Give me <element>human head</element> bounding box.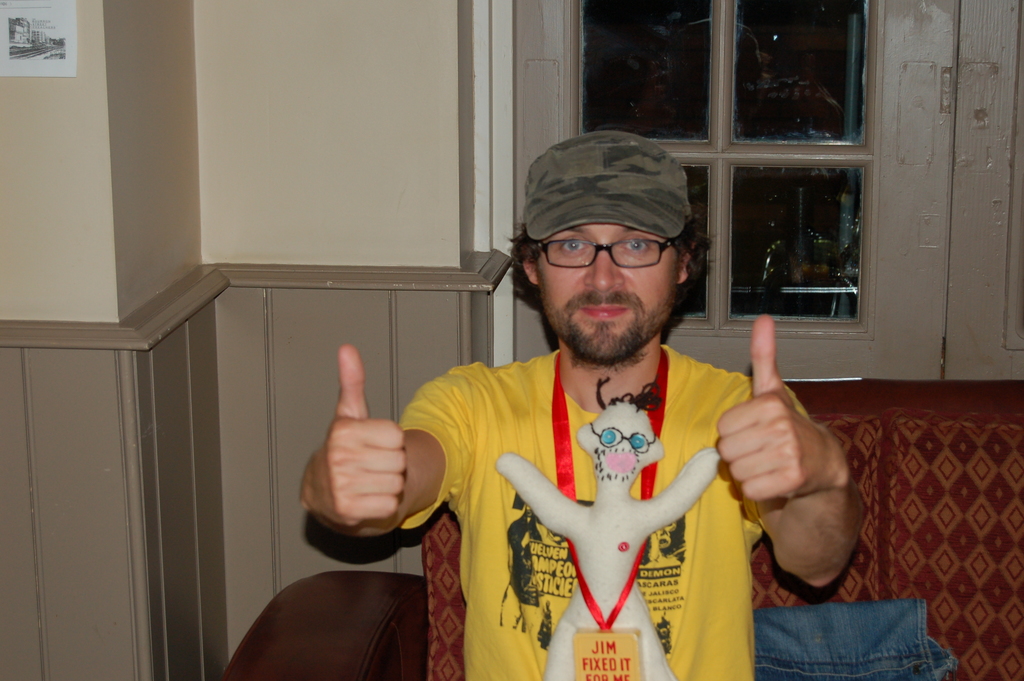
<bbox>509, 141, 724, 363</bbox>.
